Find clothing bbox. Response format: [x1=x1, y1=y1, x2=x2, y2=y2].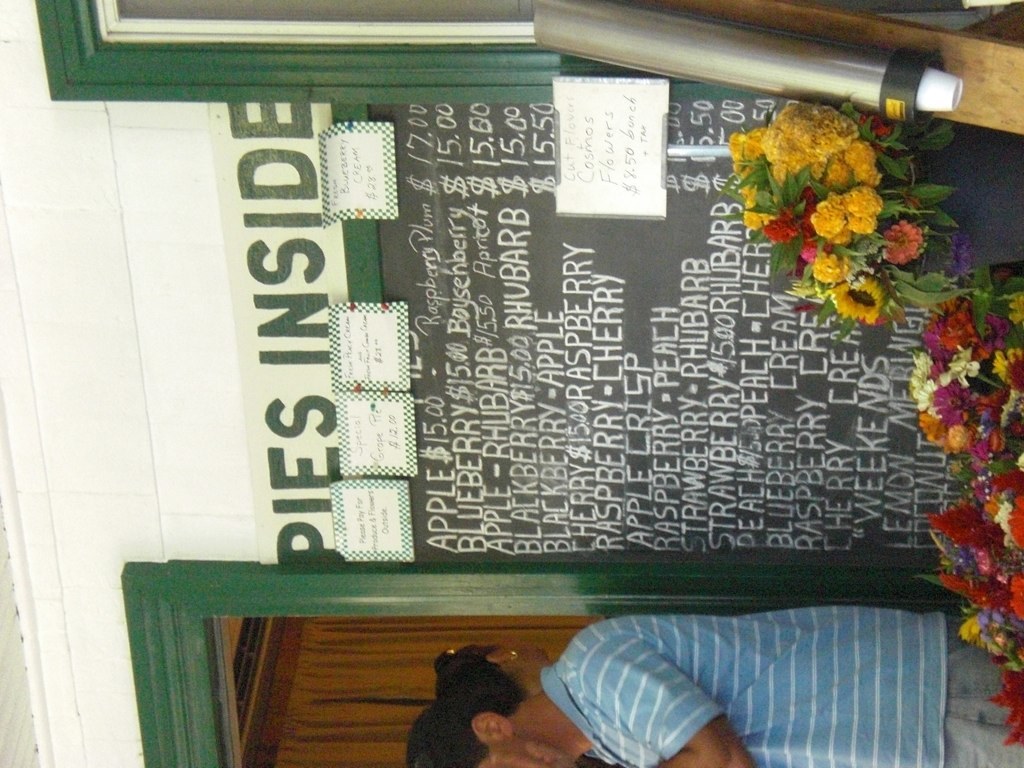
[x1=496, y1=555, x2=991, y2=767].
